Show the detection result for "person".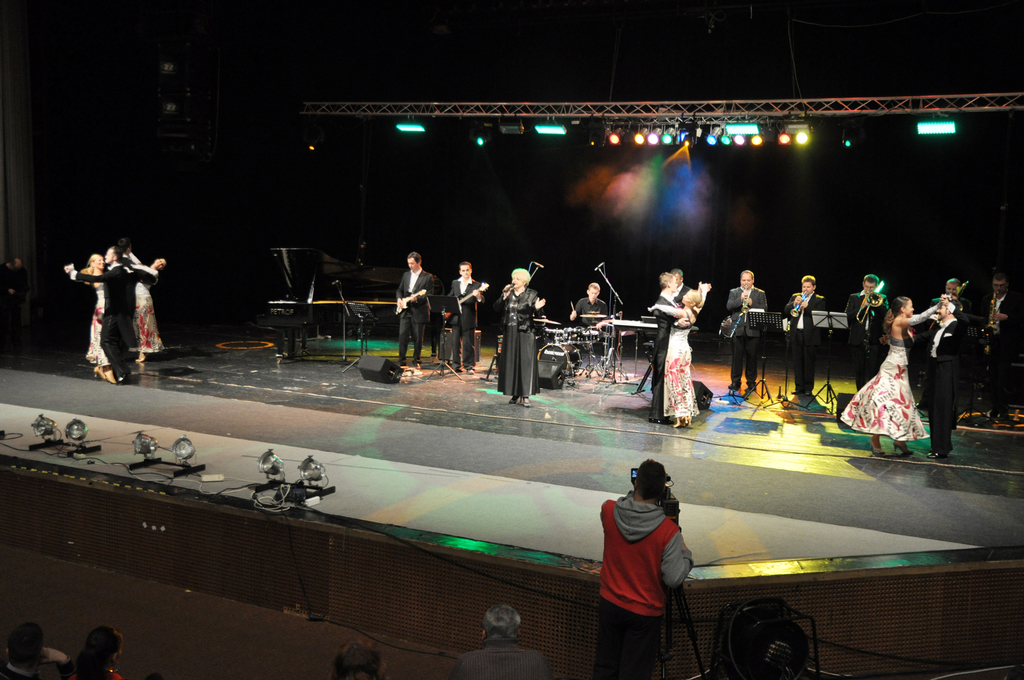
[0, 617, 53, 679].
